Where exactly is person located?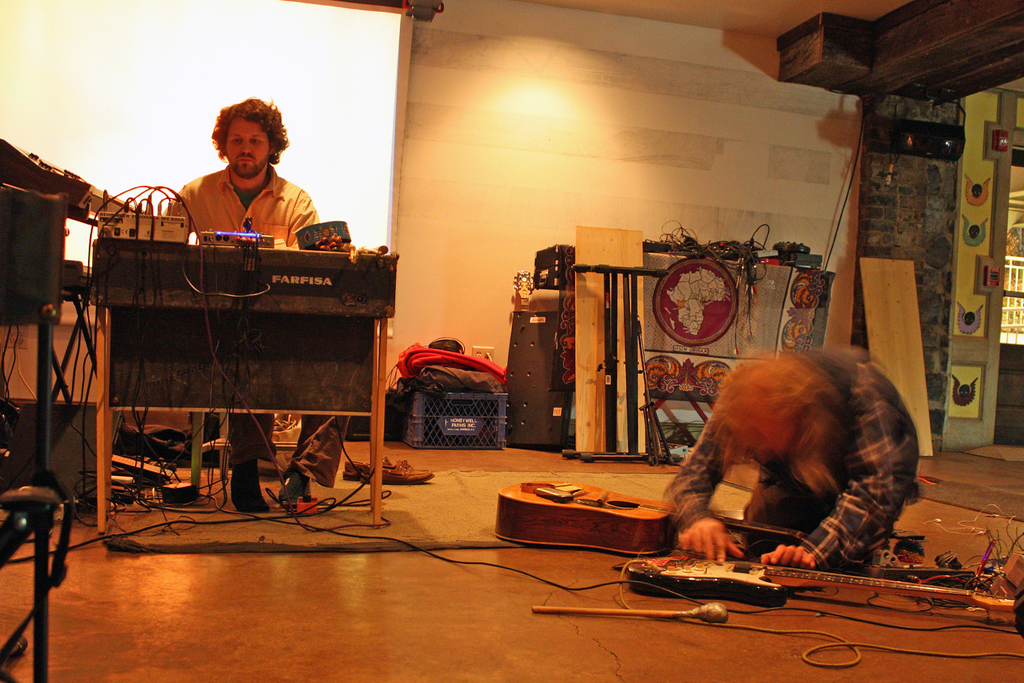
Its bounding box is {"x1": 160, "y1": 92, "x2": 361, "y2": 520}.
